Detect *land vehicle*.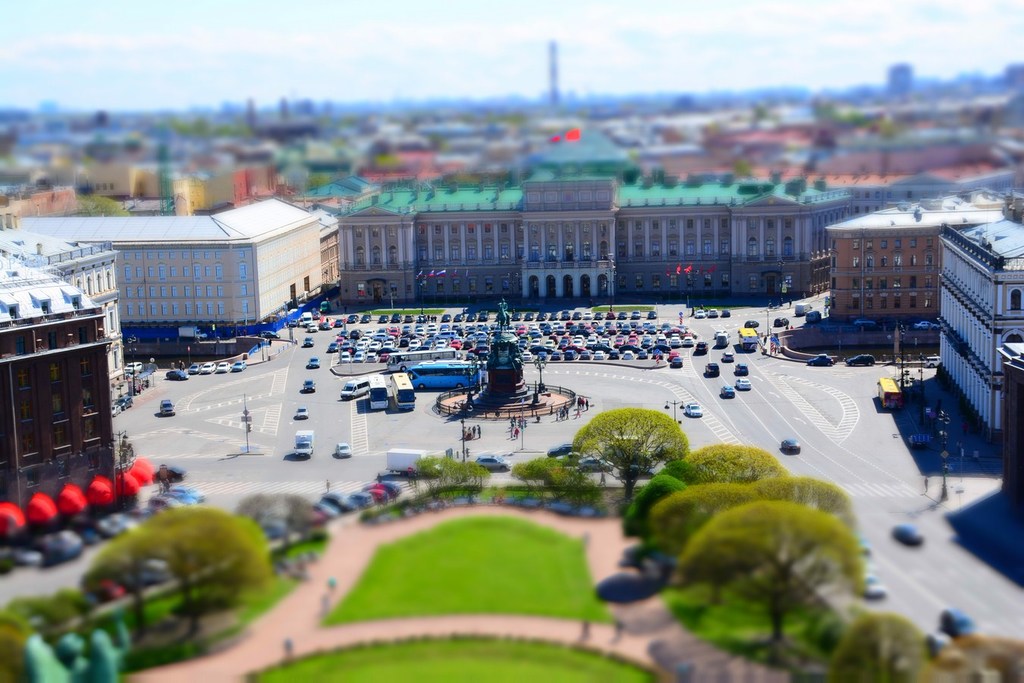
Detected at 809 312 819 321.
